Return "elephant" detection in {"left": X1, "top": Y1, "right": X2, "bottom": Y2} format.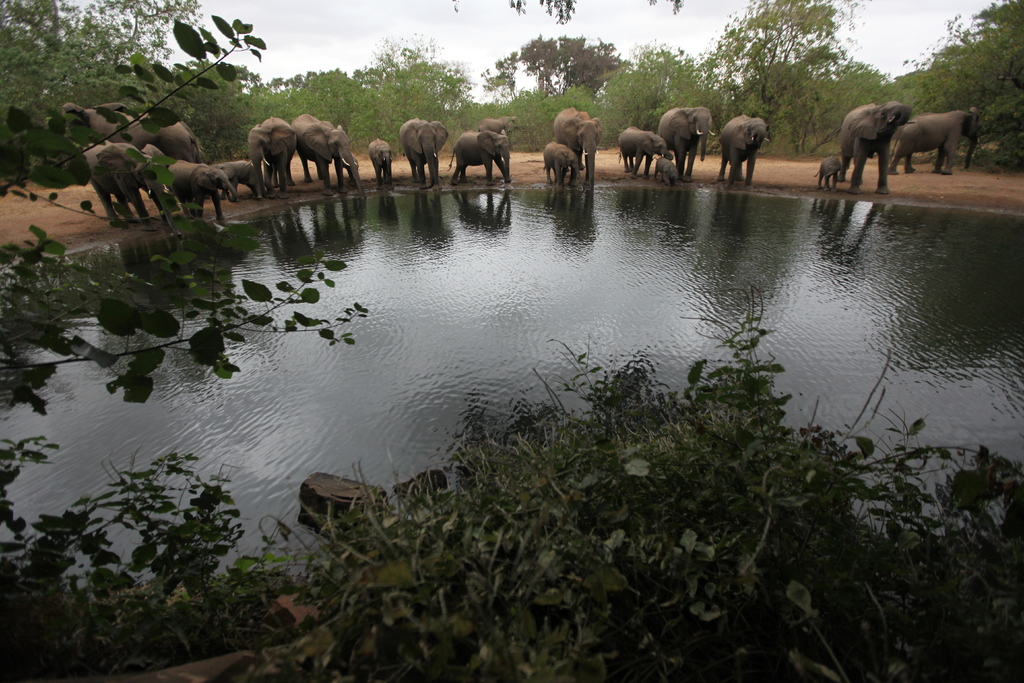
{"left": 476, "top": 115, "right": 518, "bottom": 139}.
